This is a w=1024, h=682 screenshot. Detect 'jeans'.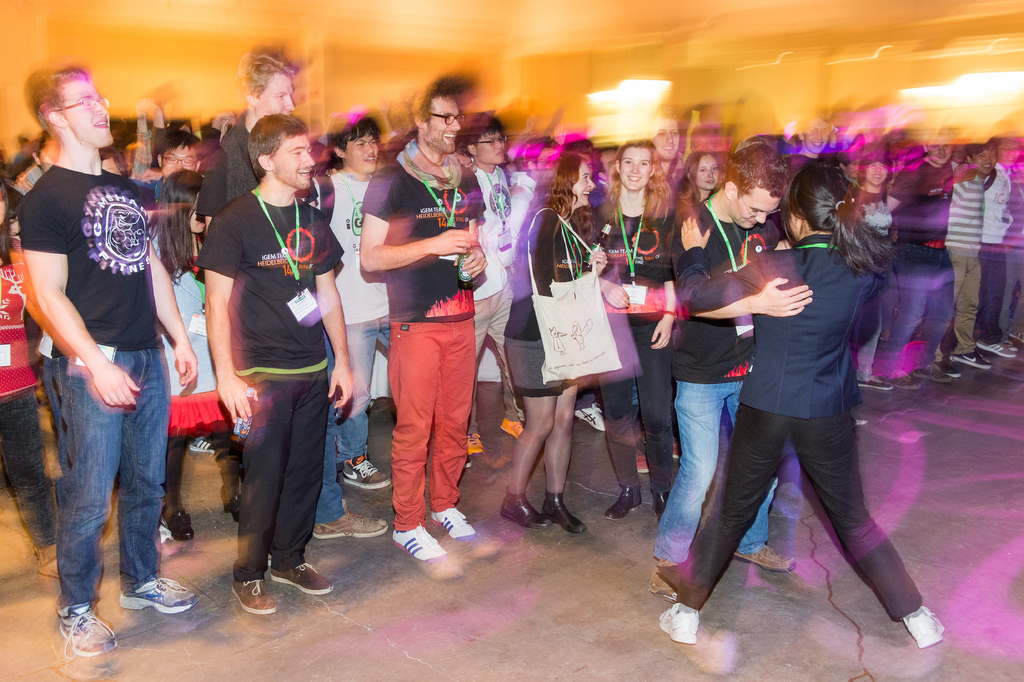
bbox=[316, 340, 340, 524].
